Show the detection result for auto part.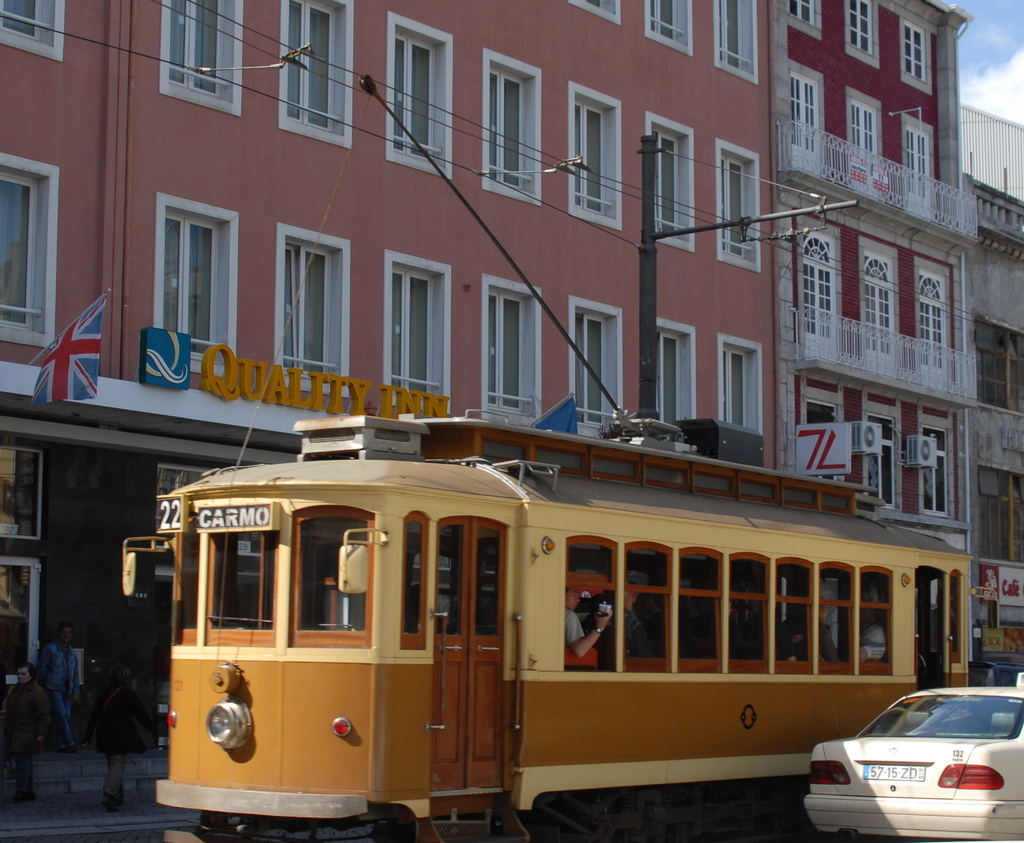
x1=301 y1=501 x2=388 y2=623.
